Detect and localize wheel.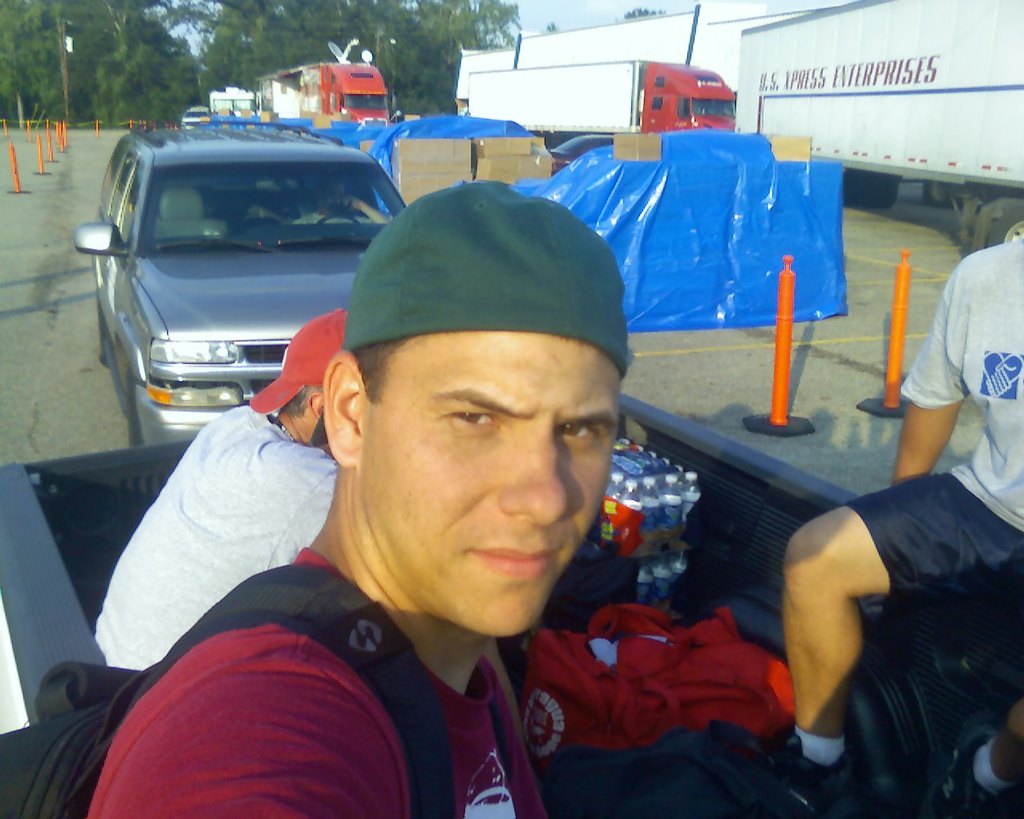
Localized at <region>124, 370, 138, 442</region>.
